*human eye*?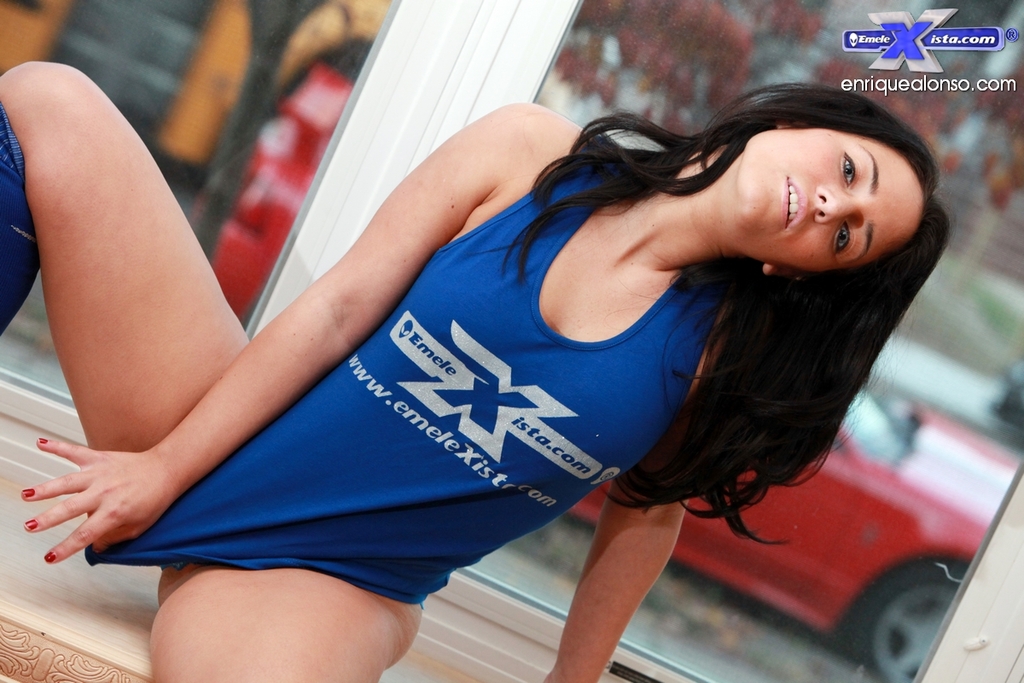
(x1=840, y1=149, x2=855, y2=185)
